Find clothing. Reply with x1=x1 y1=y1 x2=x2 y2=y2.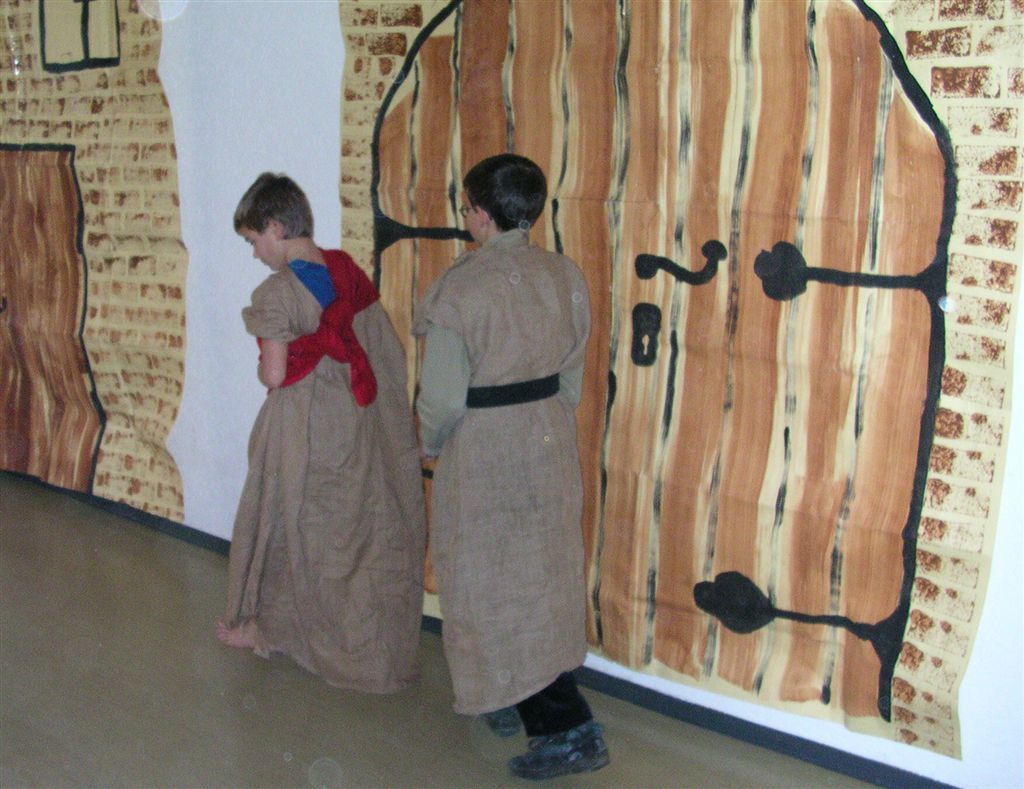
x1=423 y1=223 x2=597 y2=707.
